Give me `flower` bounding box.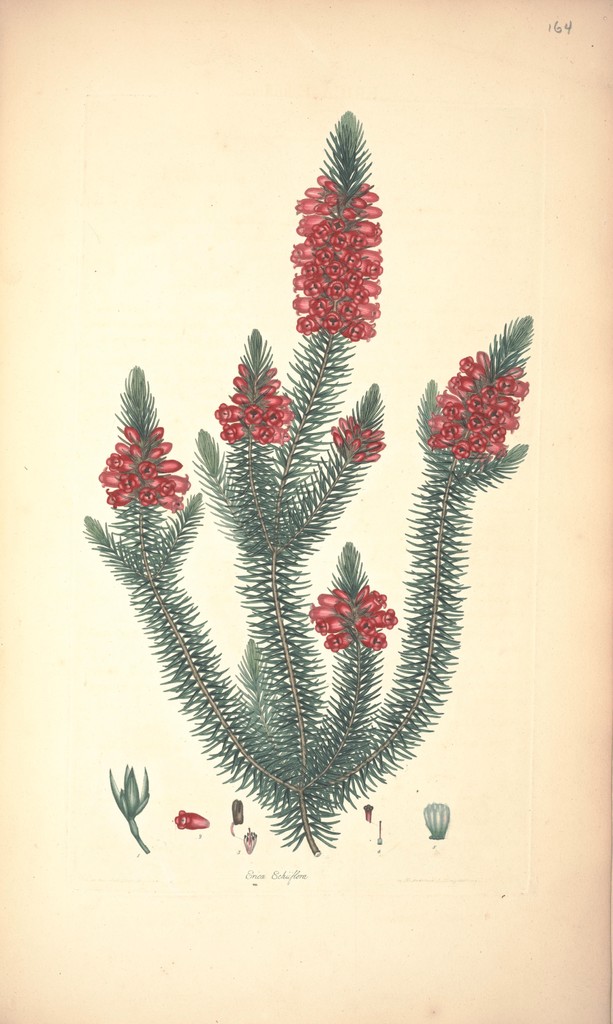
(428, 356, 525, 456).
